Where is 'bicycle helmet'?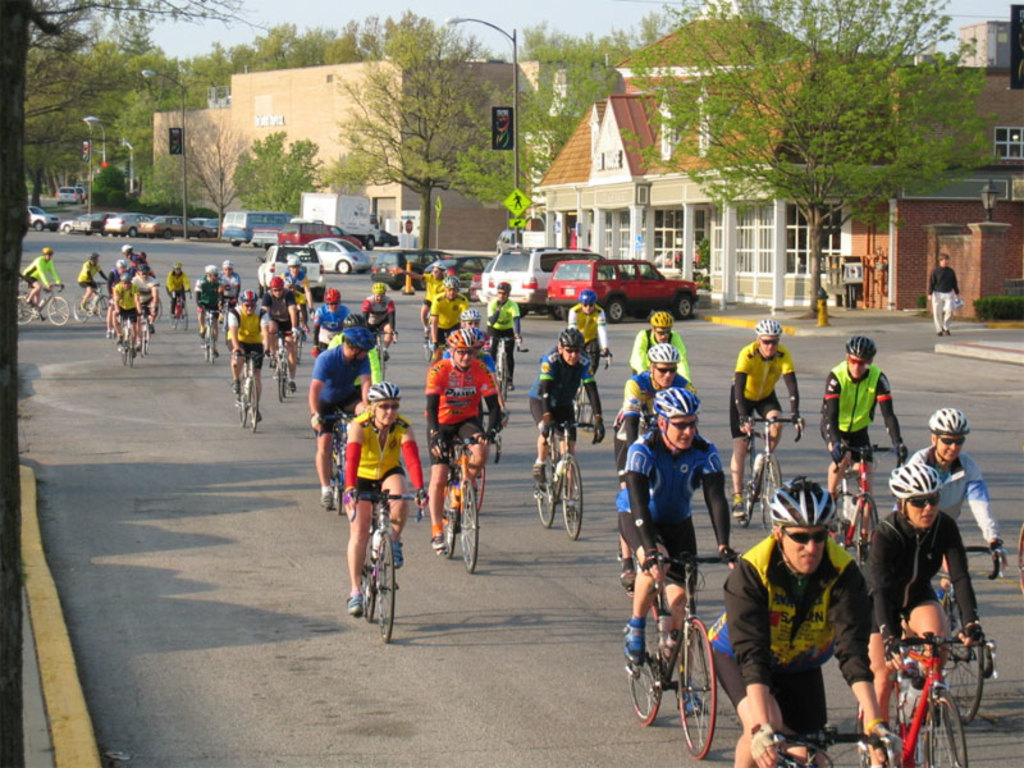
left=754, top=320, right=785, bottom=340.
